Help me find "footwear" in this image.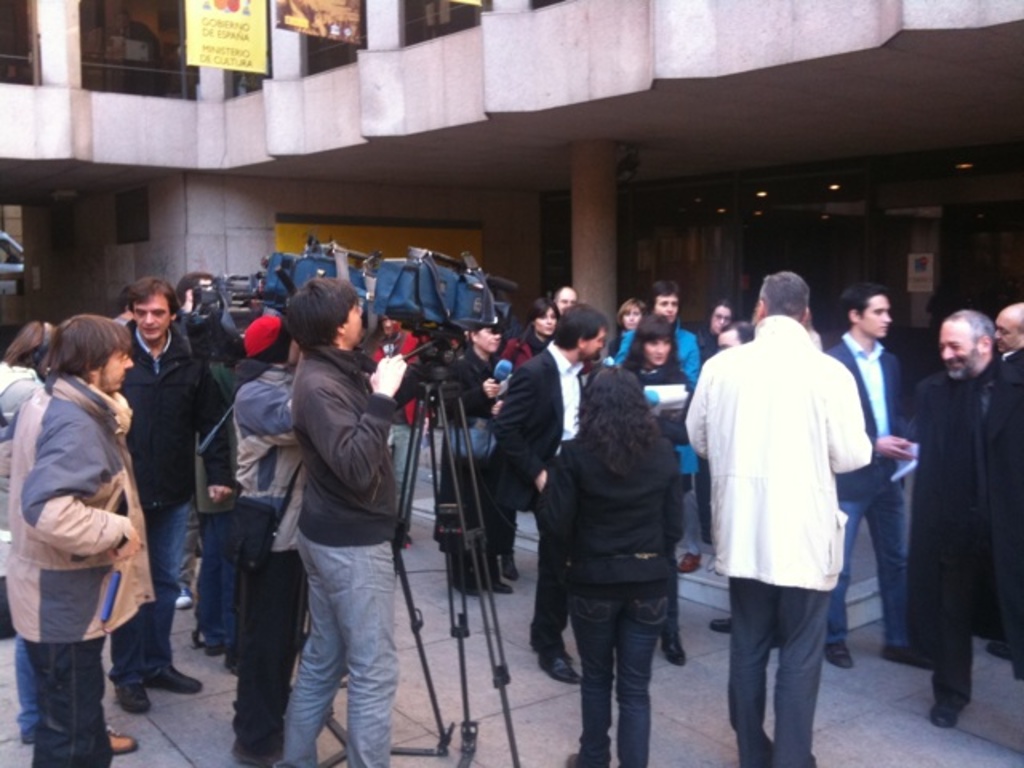
Found it: select_region(666, 626, 686, 672).
